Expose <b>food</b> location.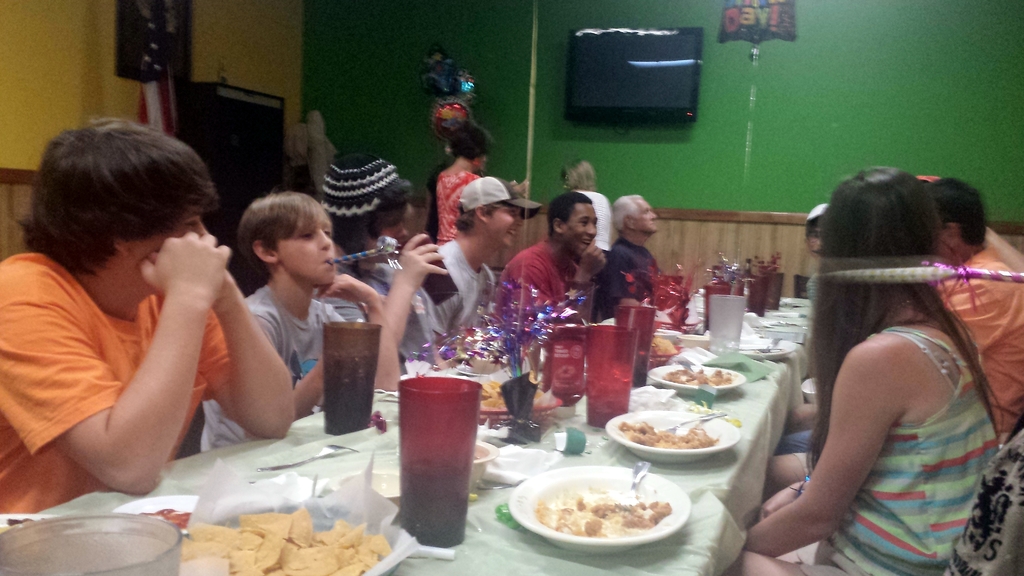
Exposed at 645, 333, 680, 371.
